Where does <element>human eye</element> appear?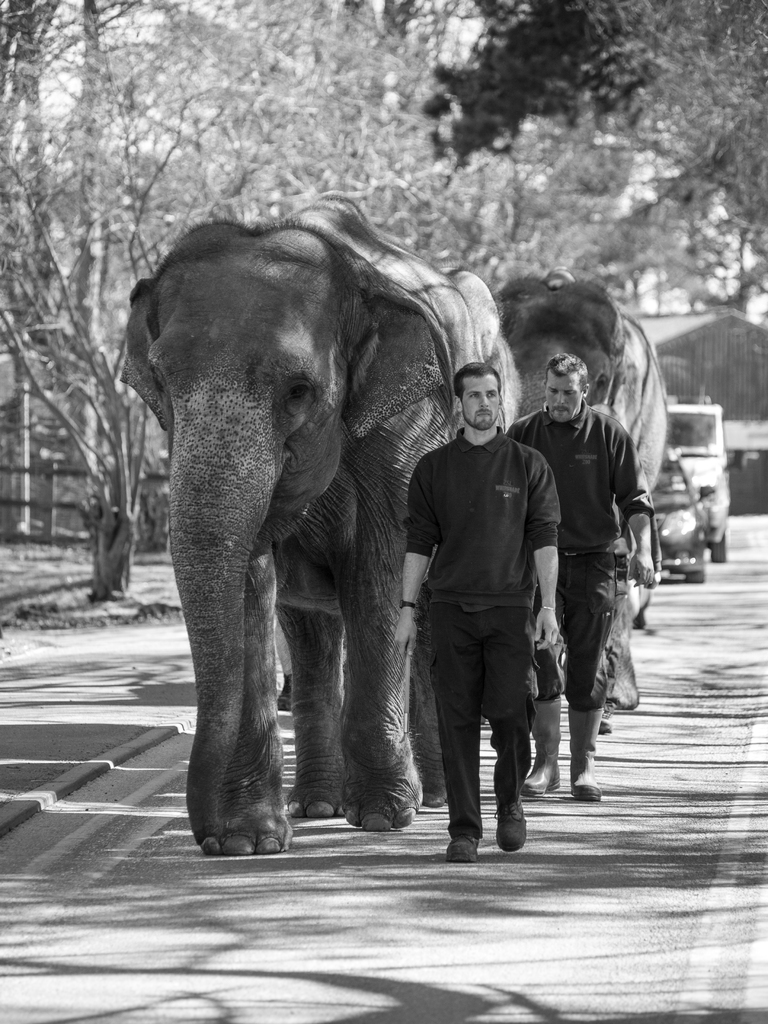
Appears at [x1=486, y1=390, x2=495, y2=397].
